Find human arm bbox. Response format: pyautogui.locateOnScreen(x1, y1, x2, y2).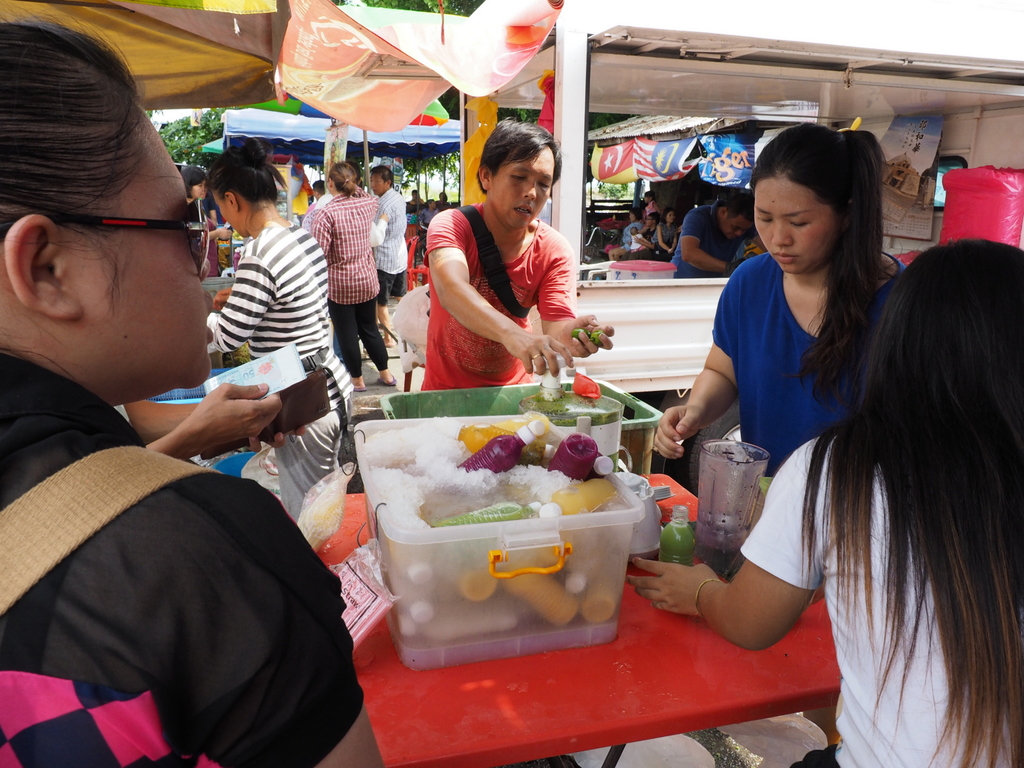
pyautogui.locateOnScreen(425, 207, 578, 379).
